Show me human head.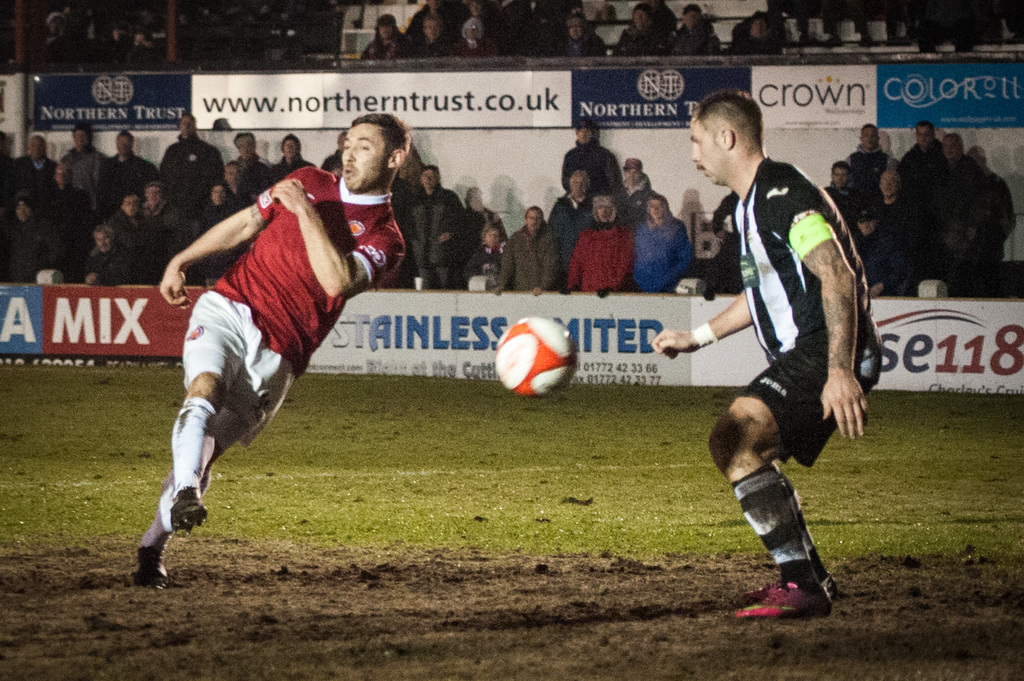
human head is here: (123,195,141,220).
